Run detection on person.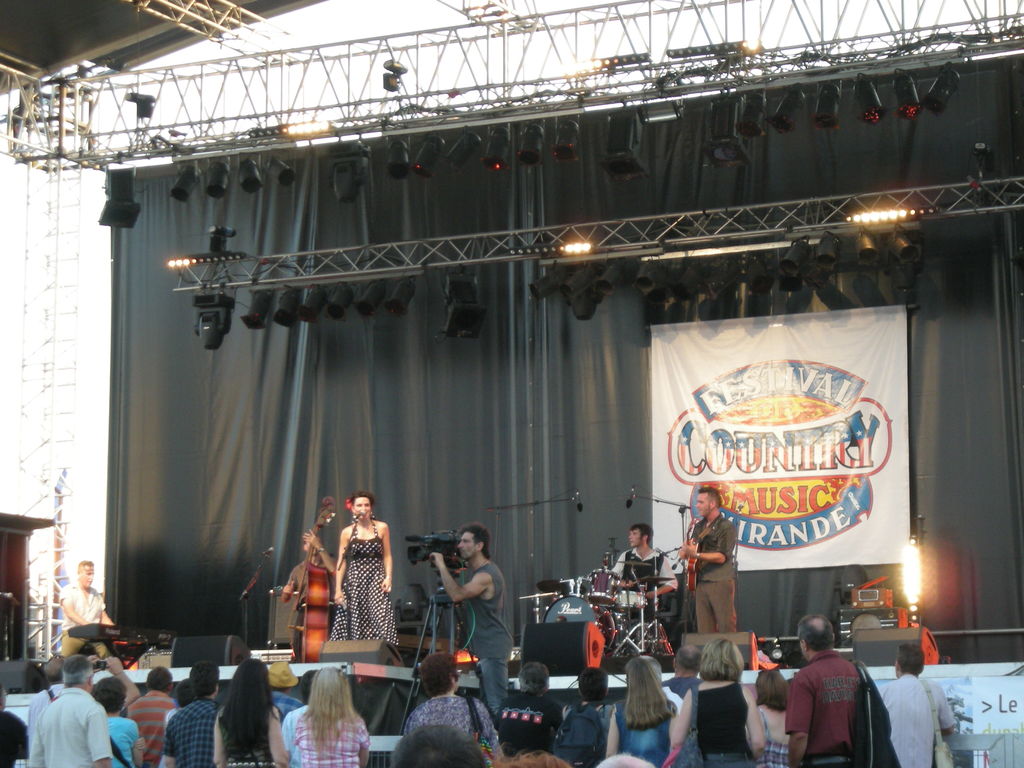
Result: bbox=(609, 520, 675, 620).
